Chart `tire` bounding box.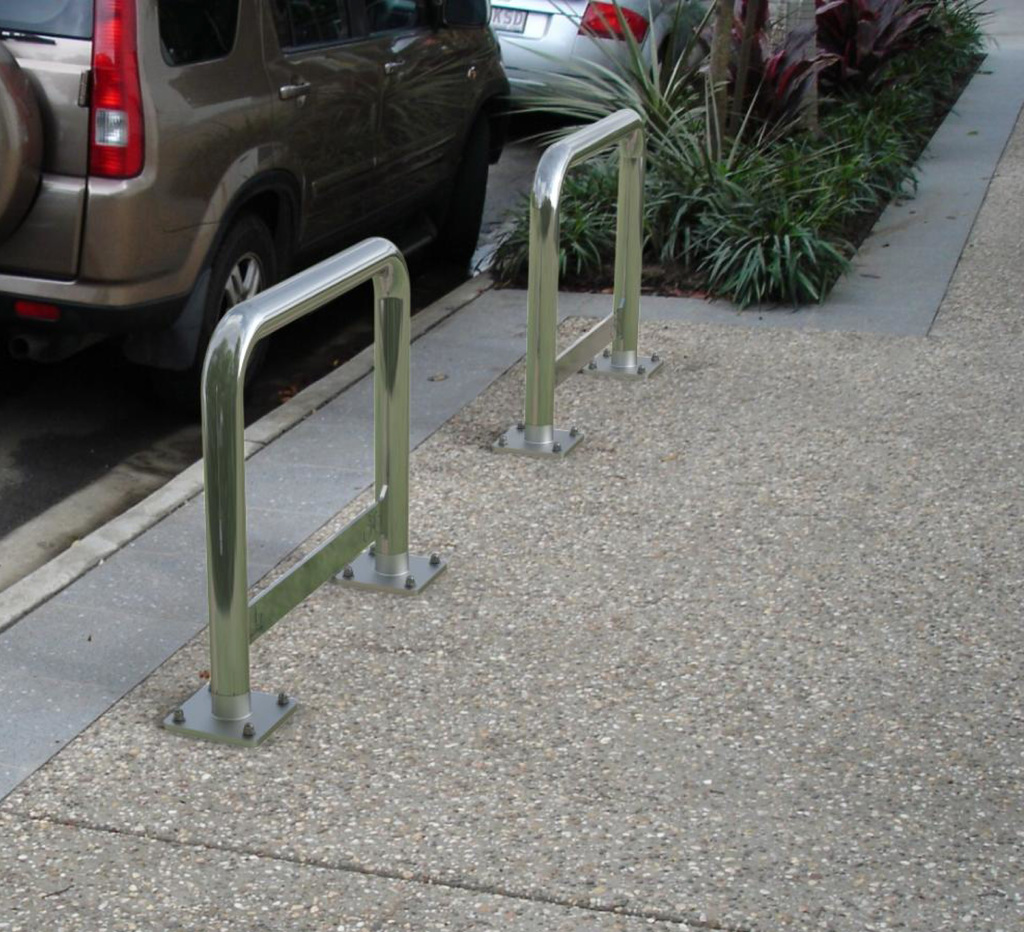
Charted: 169:209:284:415.
